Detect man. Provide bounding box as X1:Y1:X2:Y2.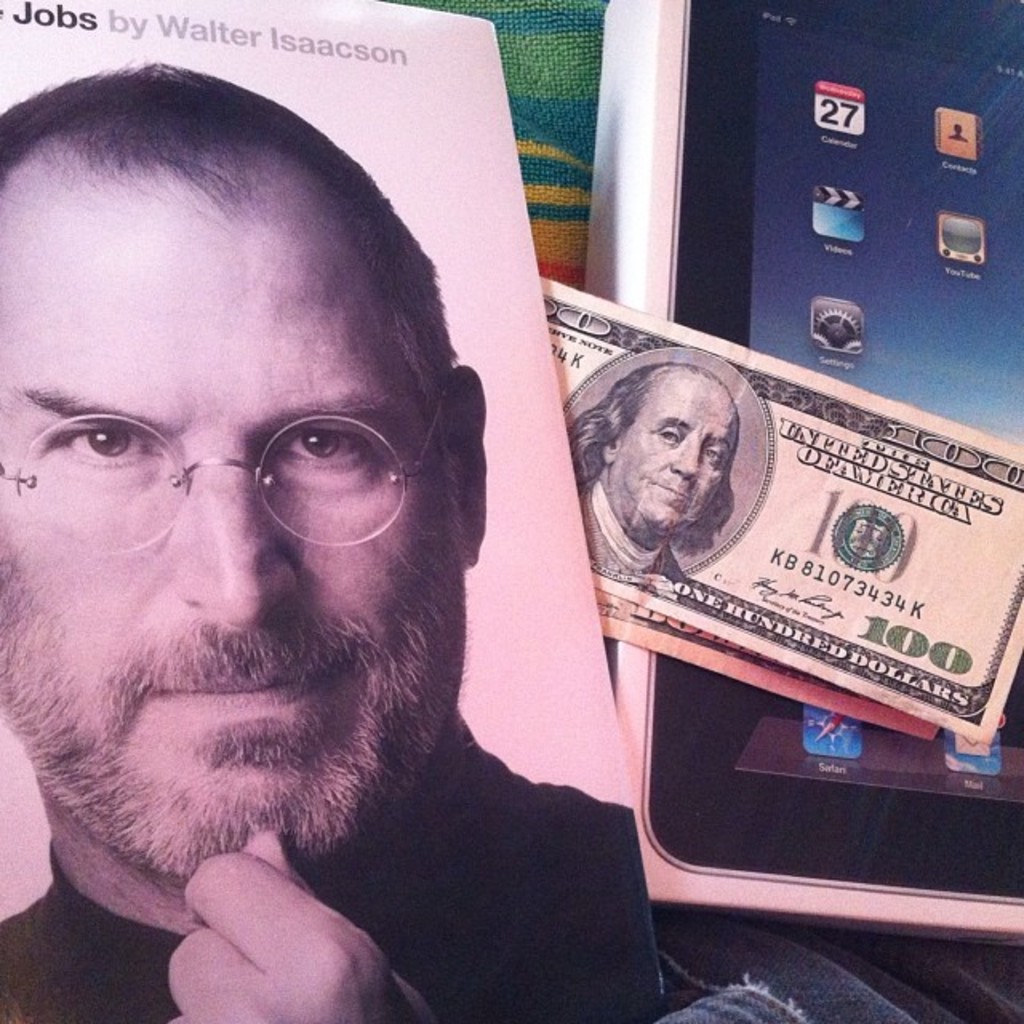
558:363:738:576.
